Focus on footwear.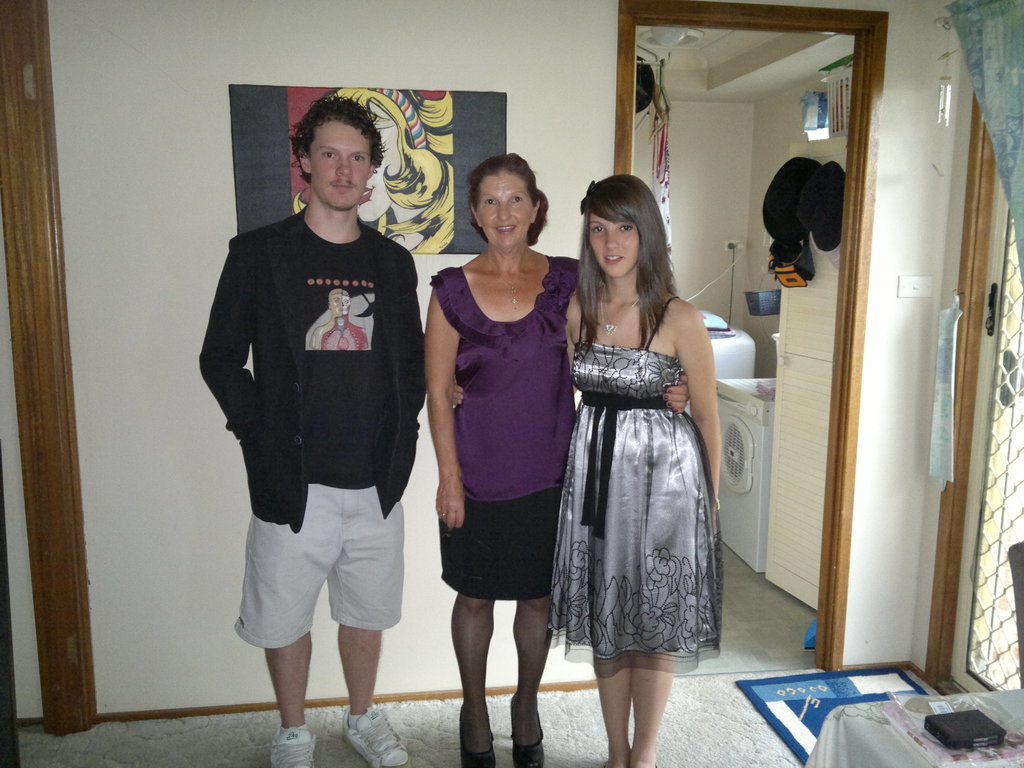
Focused at box=[515, 700, 549, 766].
